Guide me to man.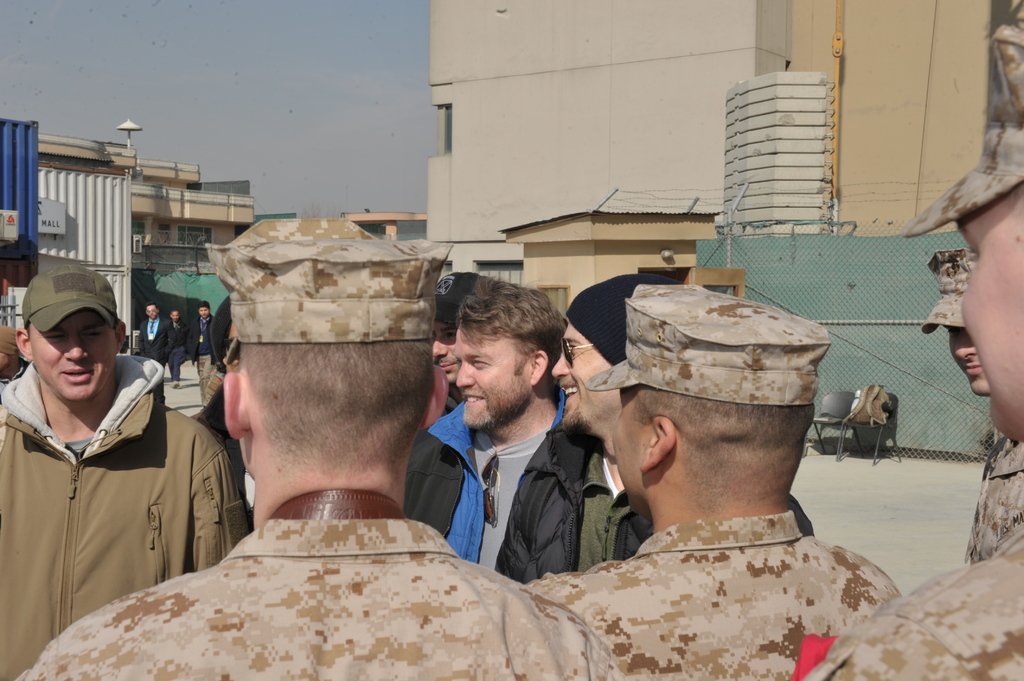
Guidance: 536 292 907 680.
